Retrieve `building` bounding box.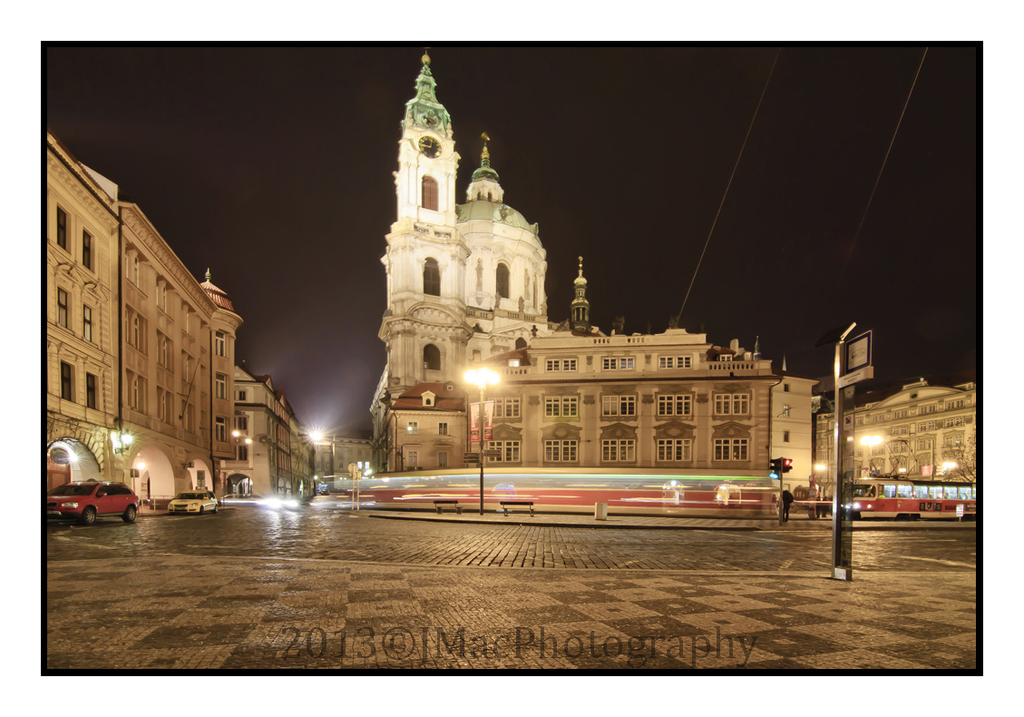
Bounding box: 47, 124, 135, 509.
